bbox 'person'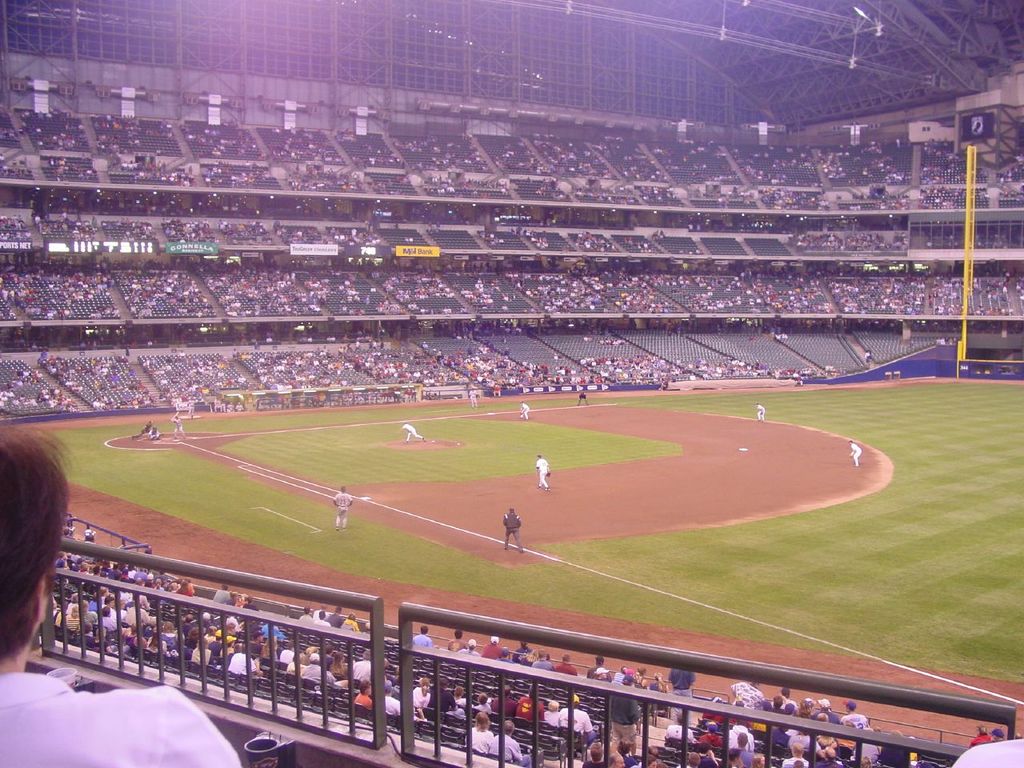
left=846, top=434, right=862, bottom=469
